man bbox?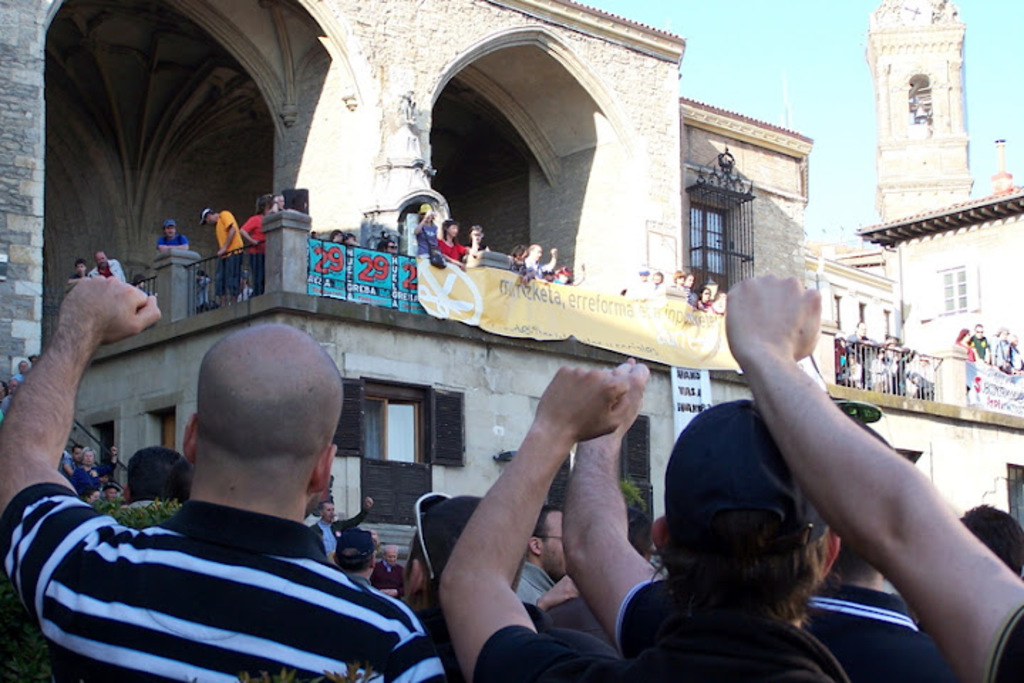
box(306, 491, 368, 558)
